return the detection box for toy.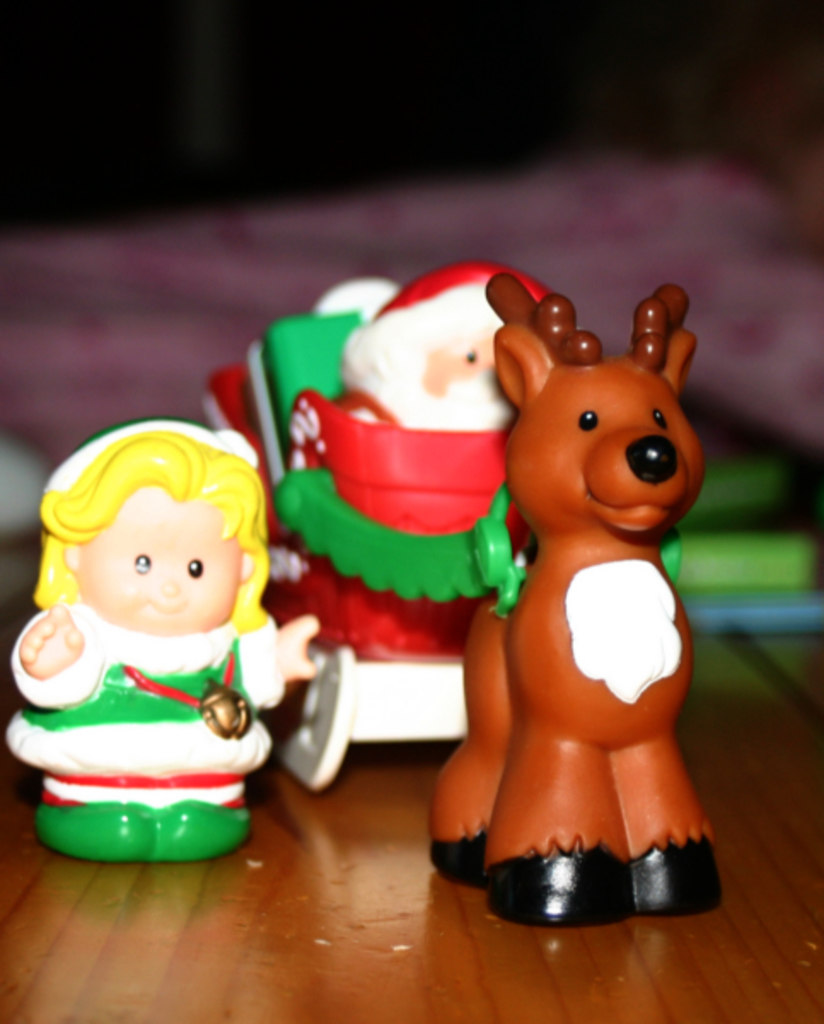
crop(425, 280, 725, 905).
